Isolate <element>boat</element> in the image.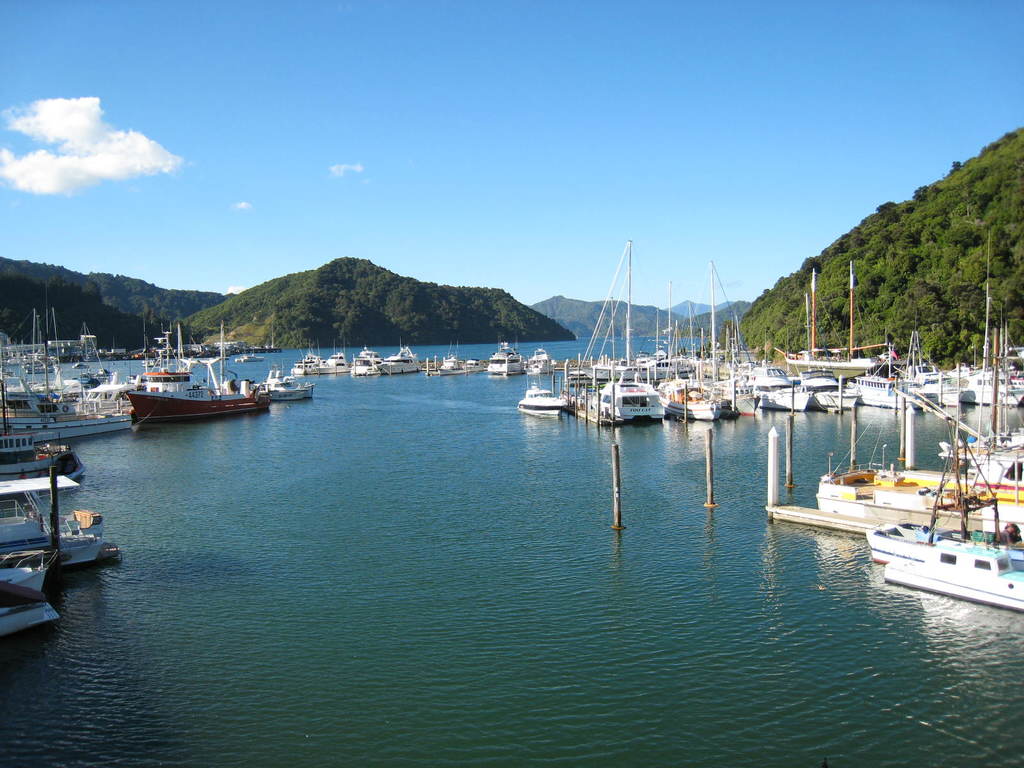
Isolated region: {"x1": 298, "y1": 342, "x2": 324, "y2": 377}.
